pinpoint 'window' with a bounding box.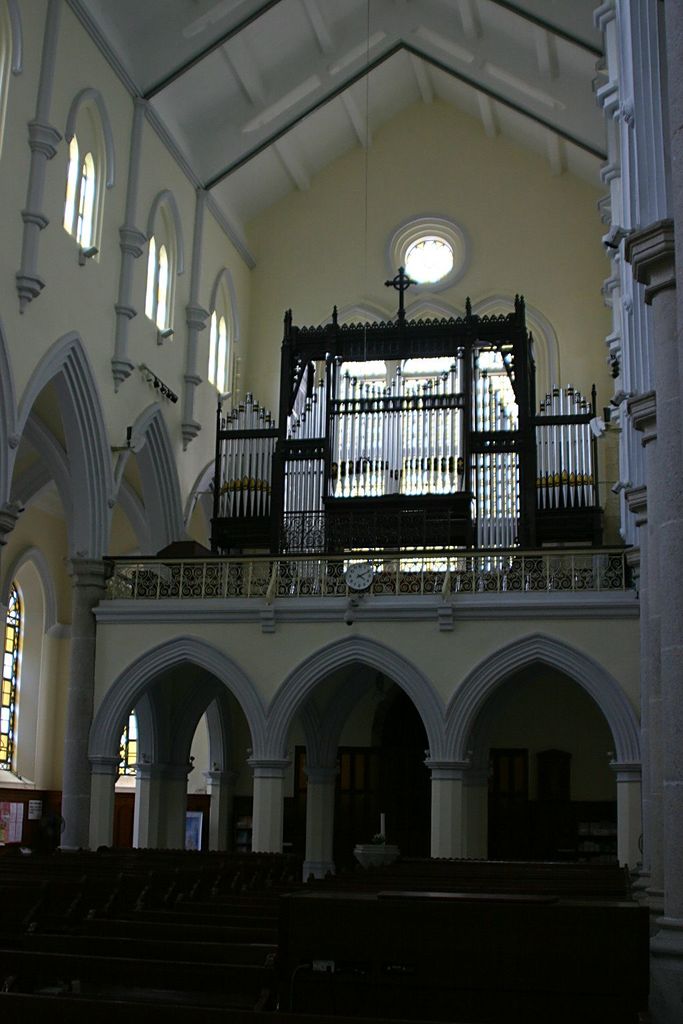
select_region(67, 85, 101, 258).
